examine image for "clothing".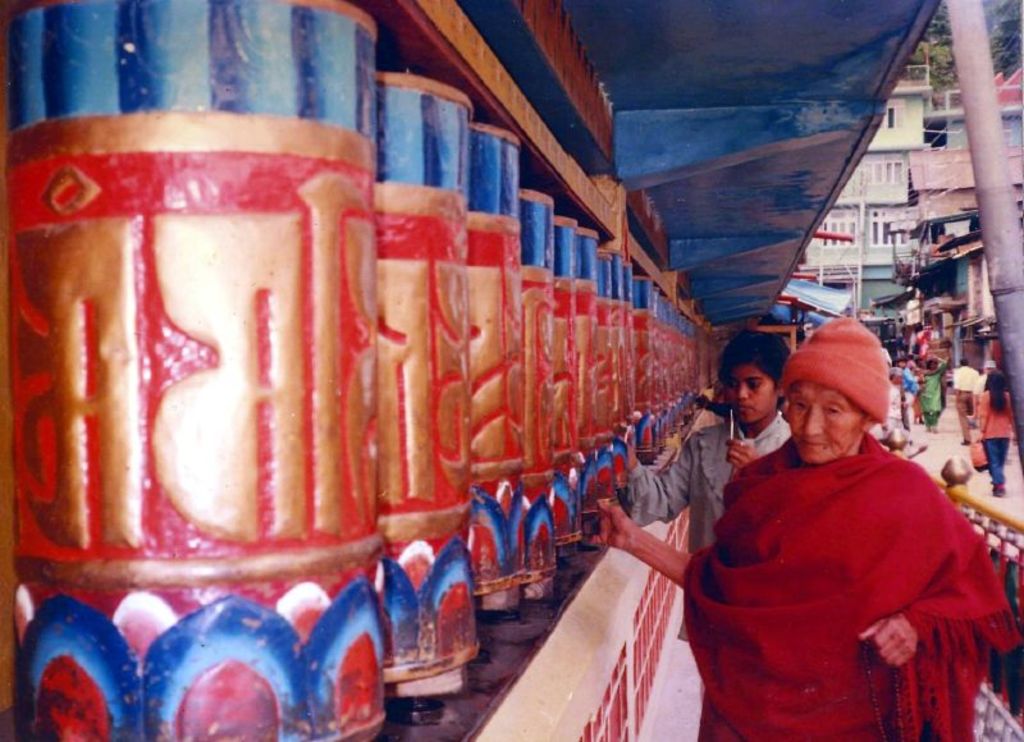
Examination result: box=[622, 407, 797, 635].
